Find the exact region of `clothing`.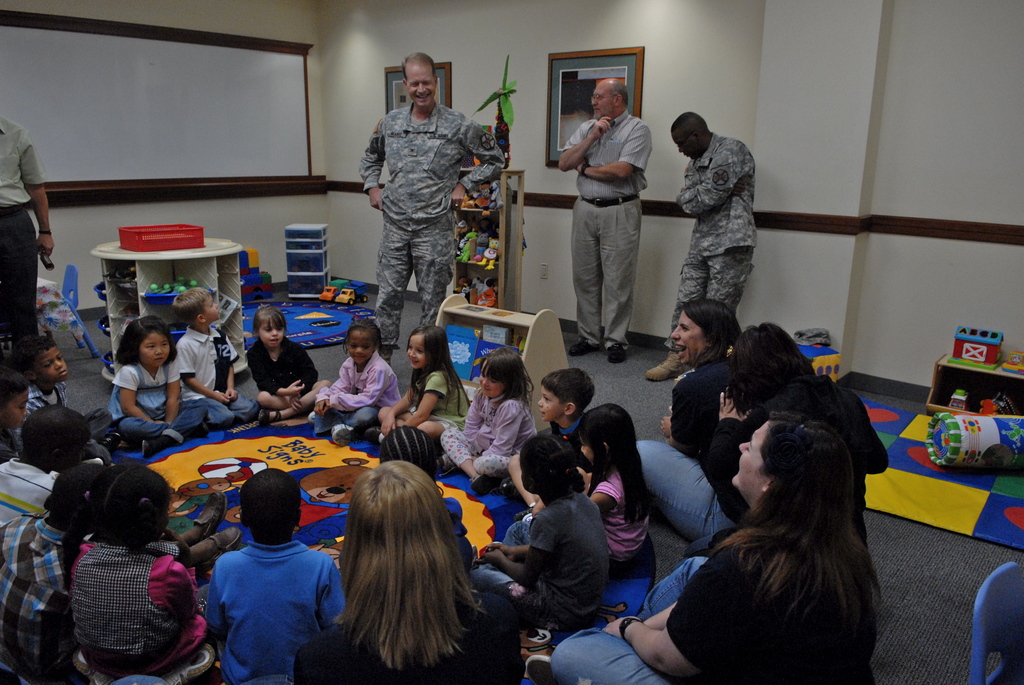
Exact region: [x1=0, y1=513, x2=70, y2=684].
